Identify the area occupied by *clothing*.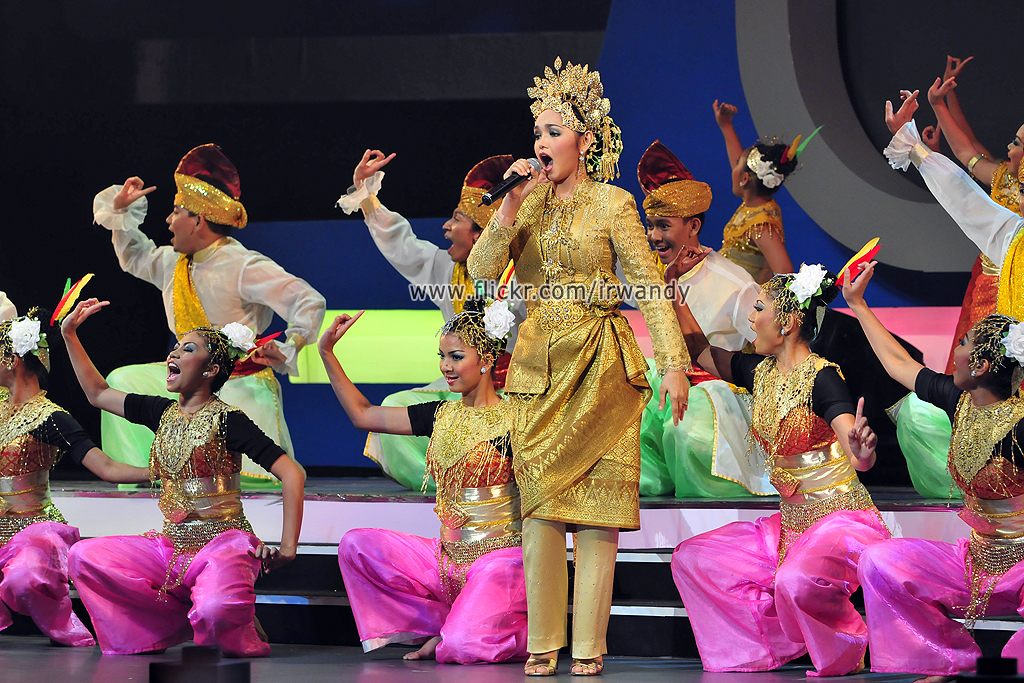
Area: <region>945, 171, 1023, 388</region>.
